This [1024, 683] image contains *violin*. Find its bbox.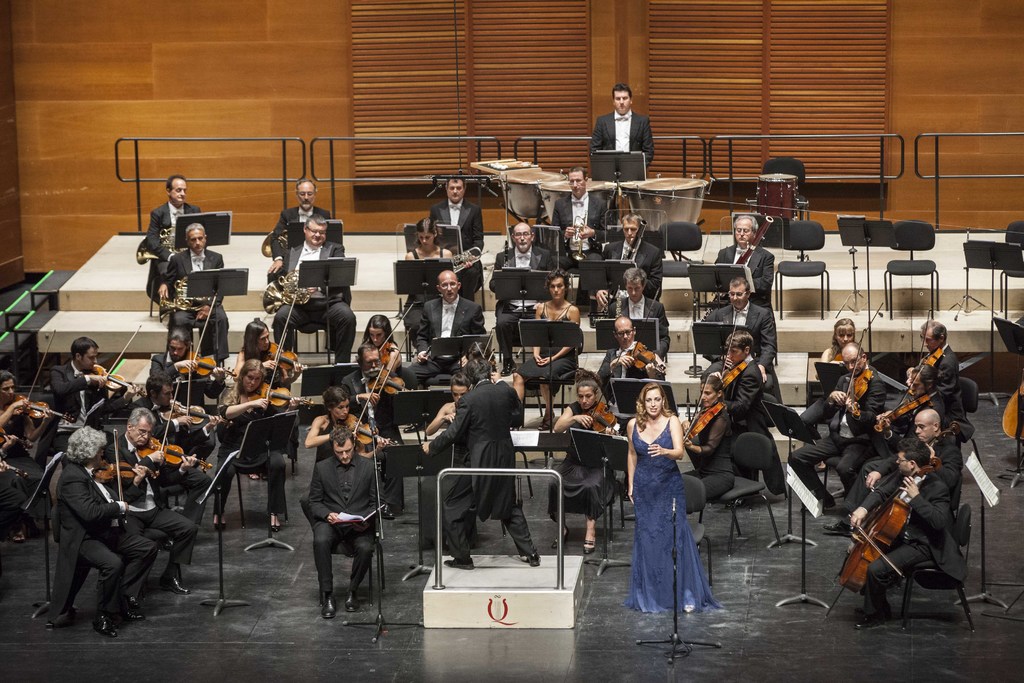
[x1=134, y1=379, x2=211, y2=473].
